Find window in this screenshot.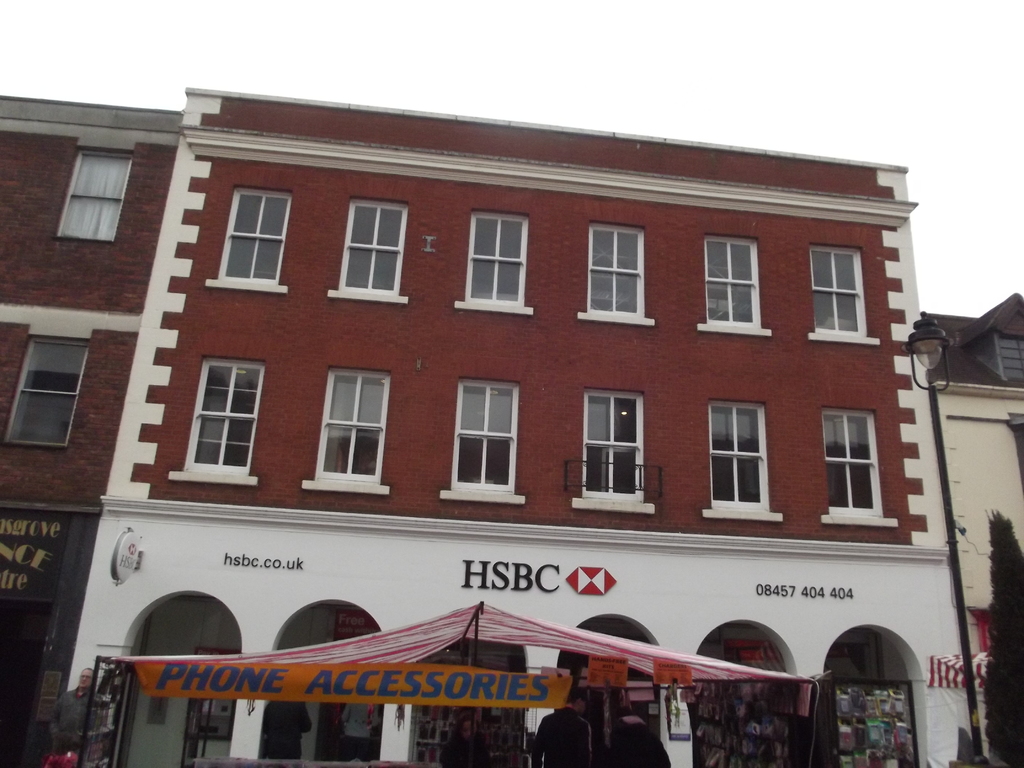
The bounding box for window is {"left": 804, "top": 396, "right": 897, "bottom": 534}.
